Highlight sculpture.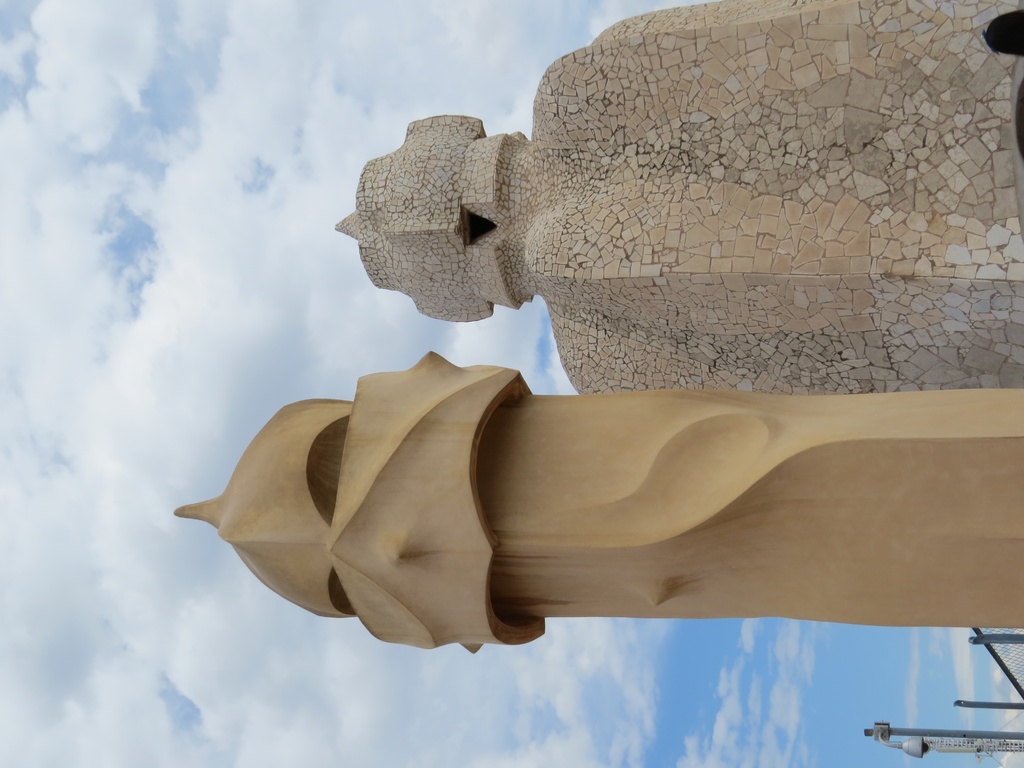
Highlighted region: locate(166, 344, 1021, 648).
